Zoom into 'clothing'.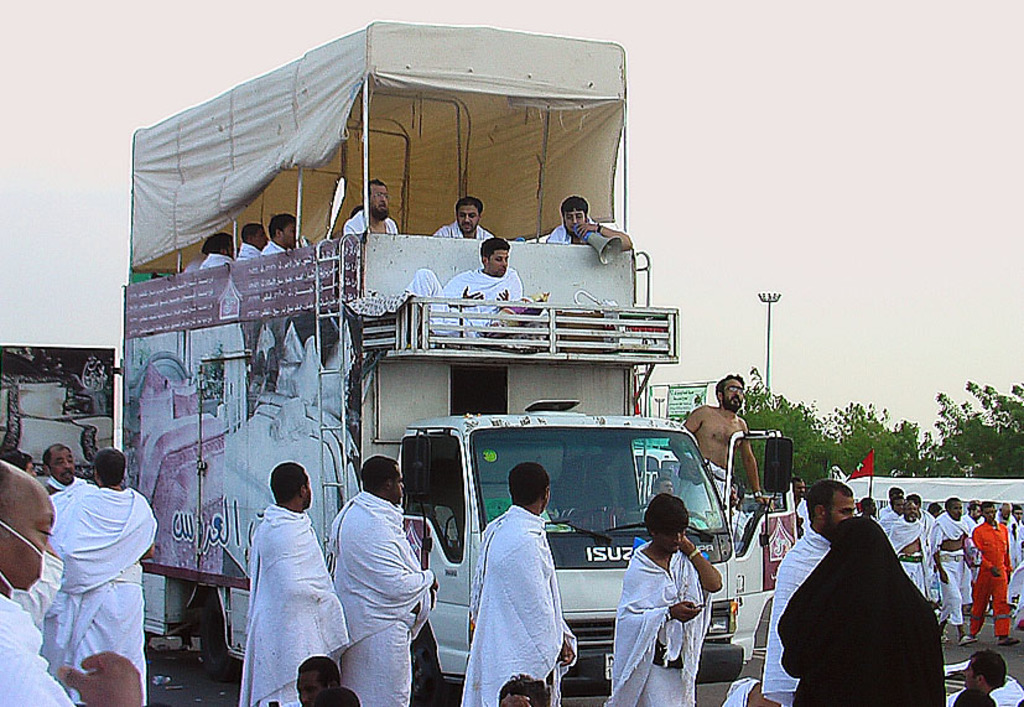
Zoom target: detection(62, 482, 157, 705).
